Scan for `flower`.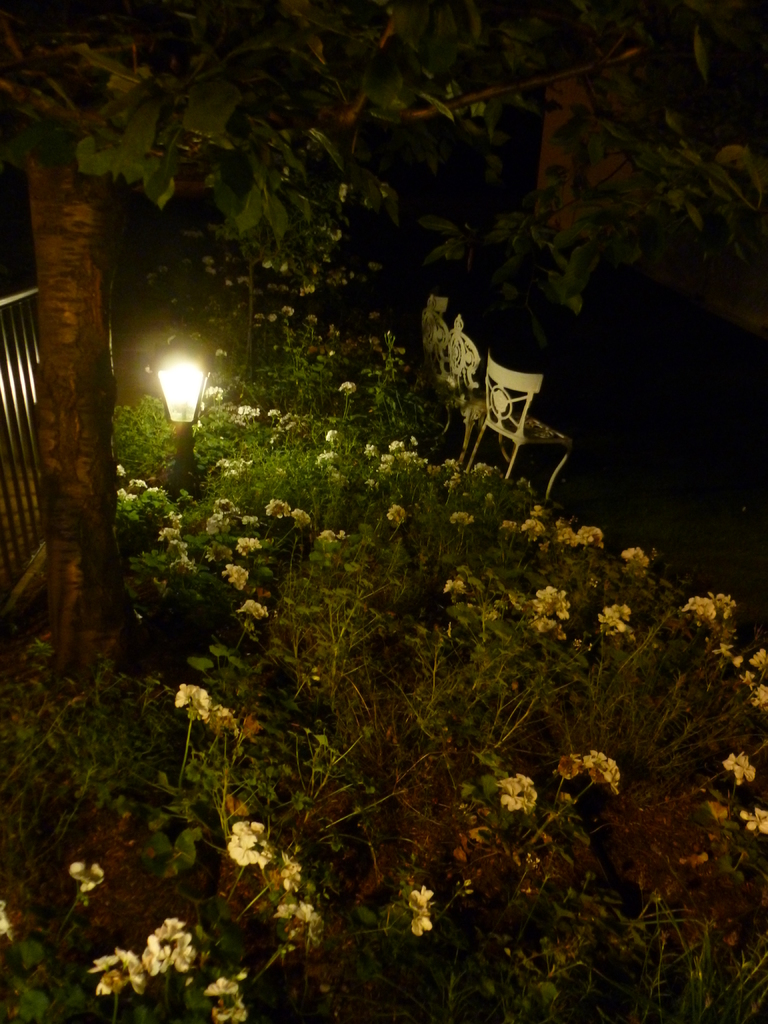
Scan result: bbox(336, 379, 353, 396).
